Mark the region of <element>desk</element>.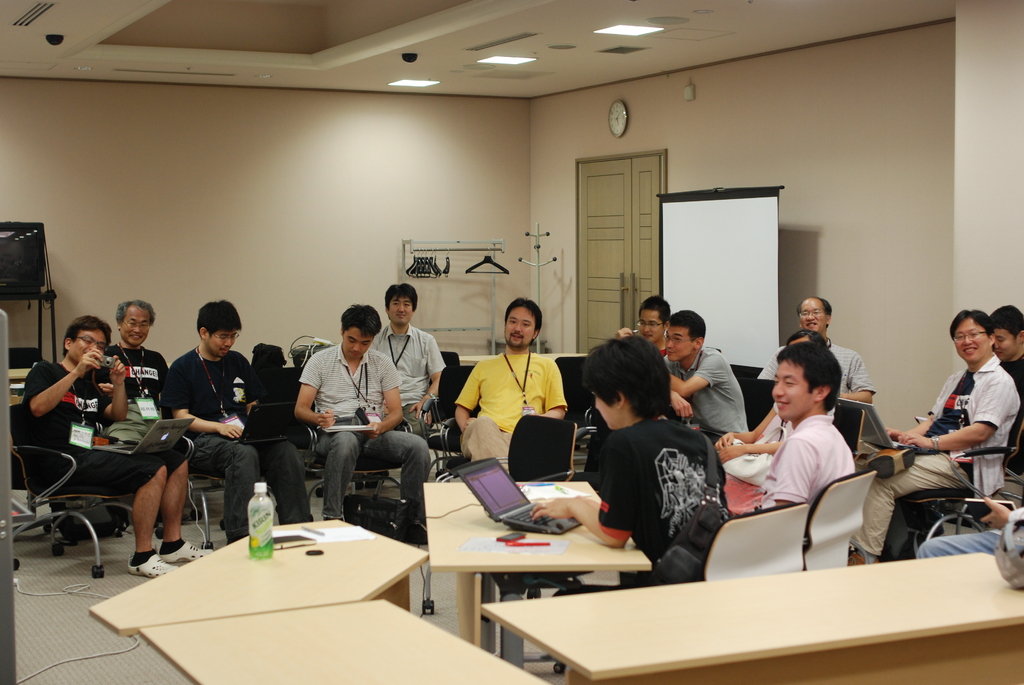
Region: detection(476, 541, 1023, 684).
